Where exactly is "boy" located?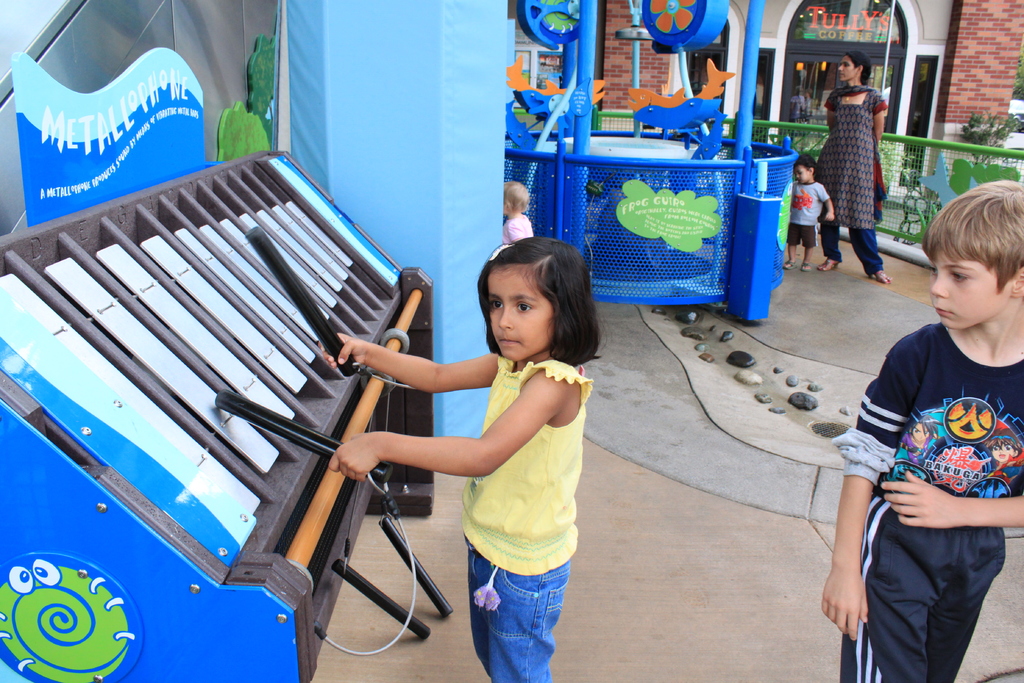
Its bounding box is 838, 177, 1019, 678.
